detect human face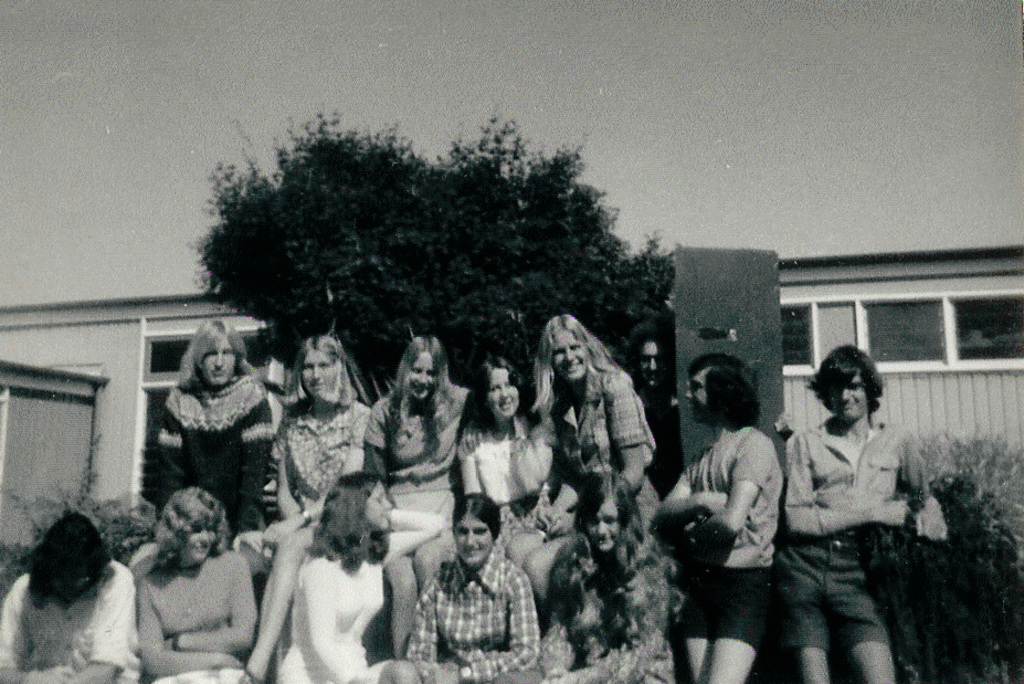
(841,373,865,421)
